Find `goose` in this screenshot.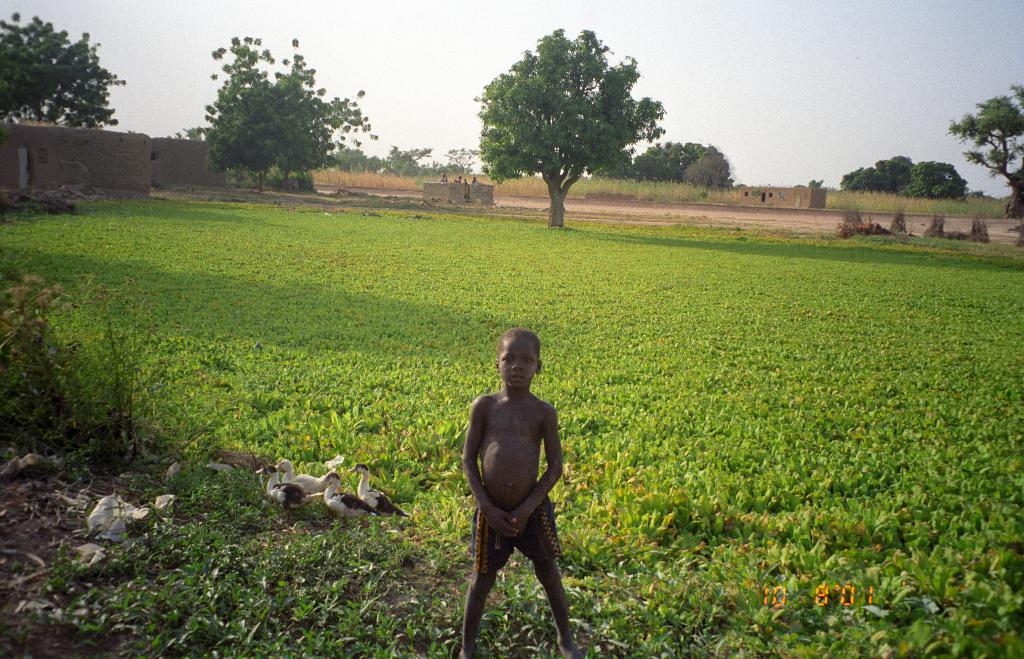
The bounding box for `goose` is 273,458,331,492.
